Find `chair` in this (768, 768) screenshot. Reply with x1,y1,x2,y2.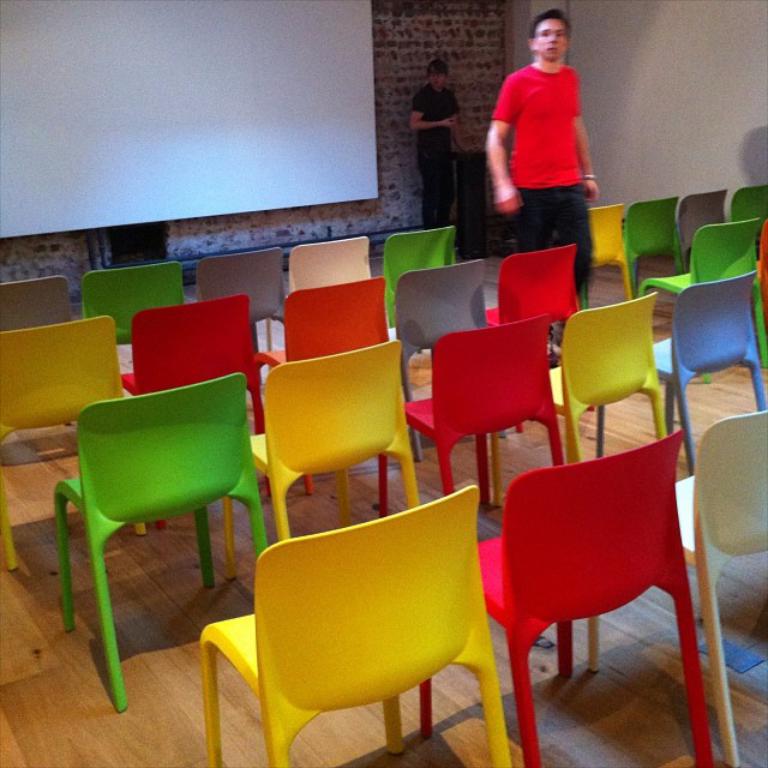
728,173,767,217.
